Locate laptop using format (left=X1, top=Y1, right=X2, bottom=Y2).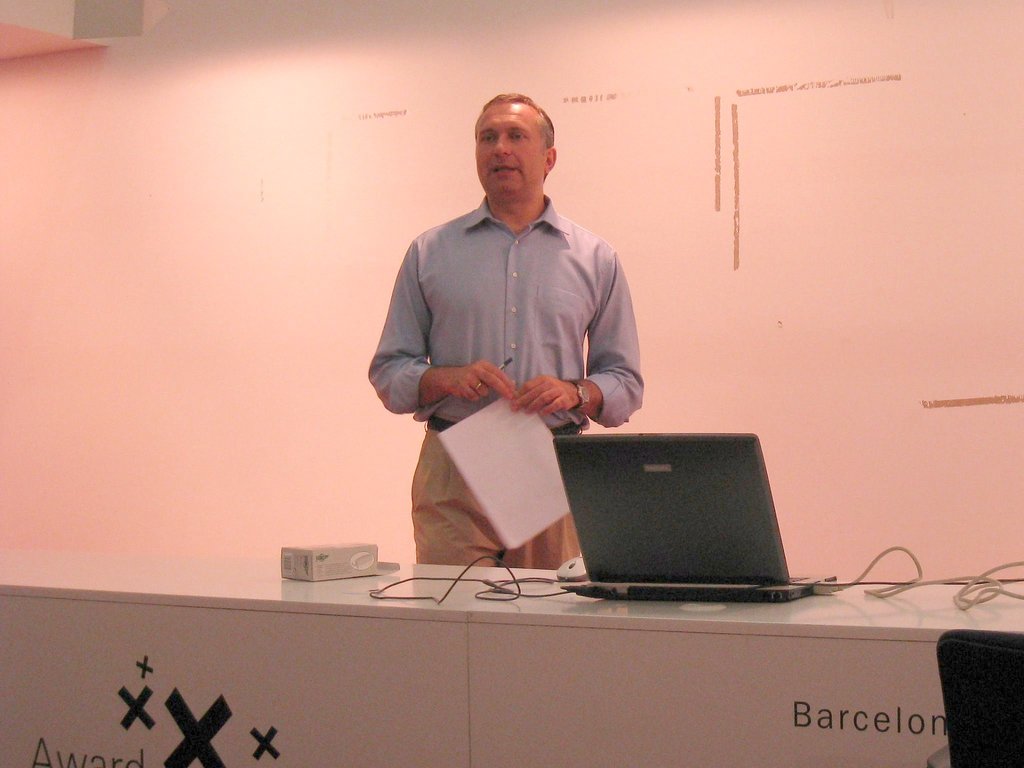
(left=561, top=431, right=797, bottom=612).
